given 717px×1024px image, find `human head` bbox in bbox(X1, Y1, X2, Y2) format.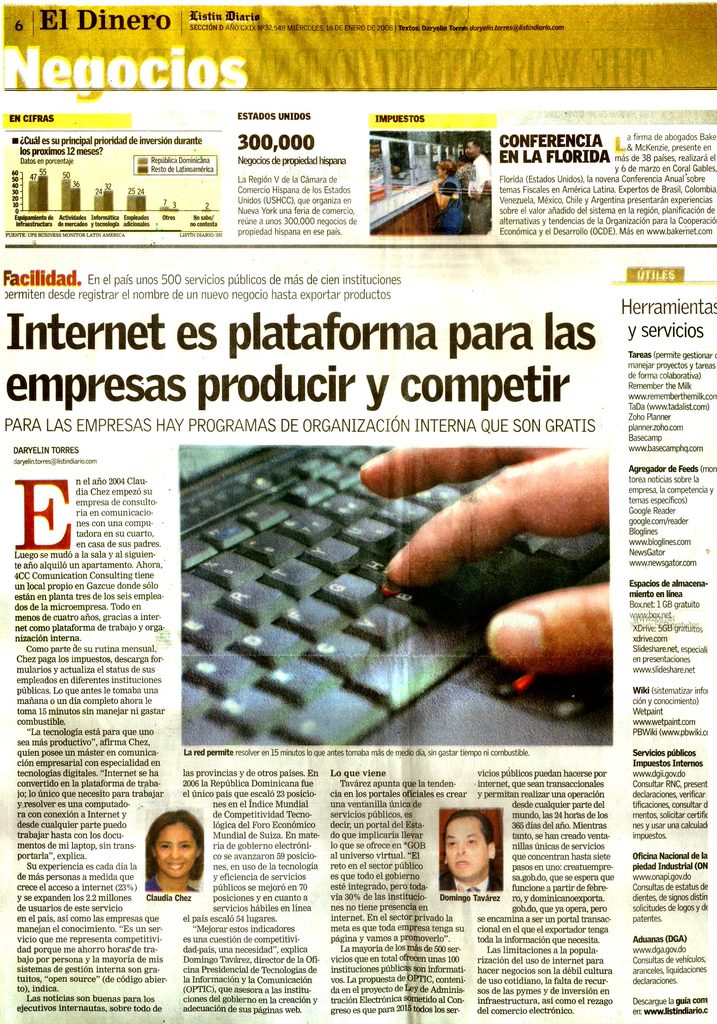
bbox(368, 140, 381, 156).
